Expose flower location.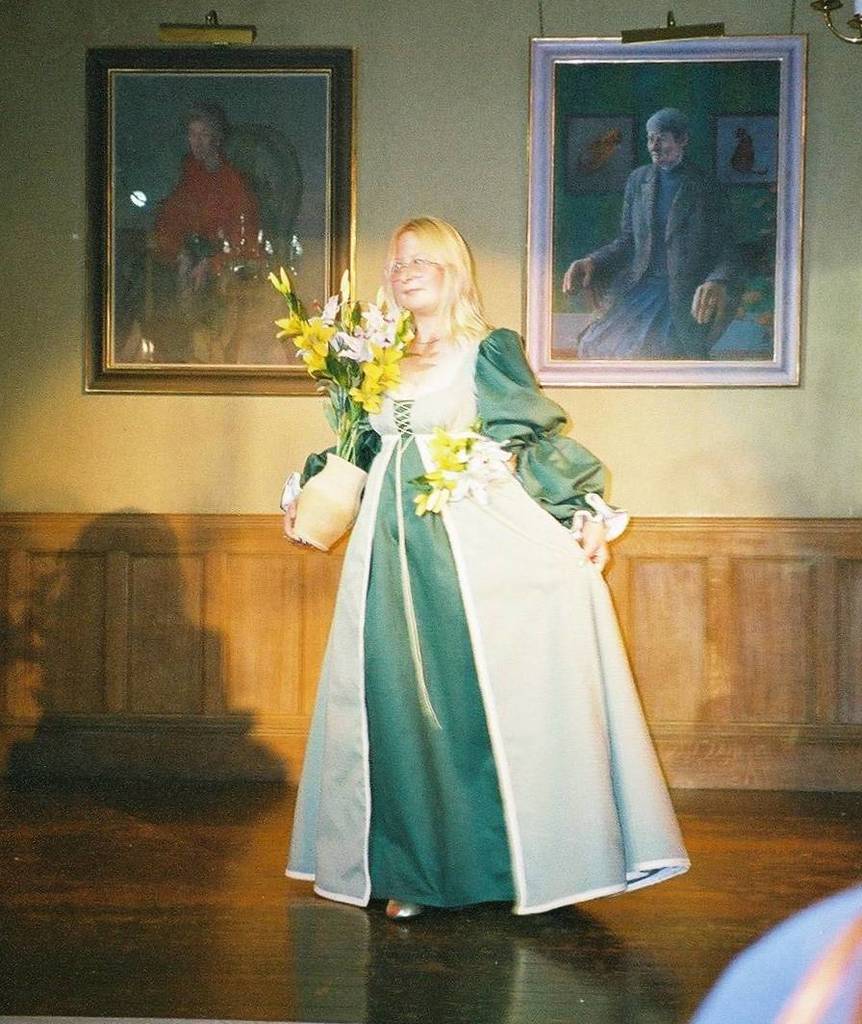
Exposed at x1=461, y1=439, x2=510, y2=475.
